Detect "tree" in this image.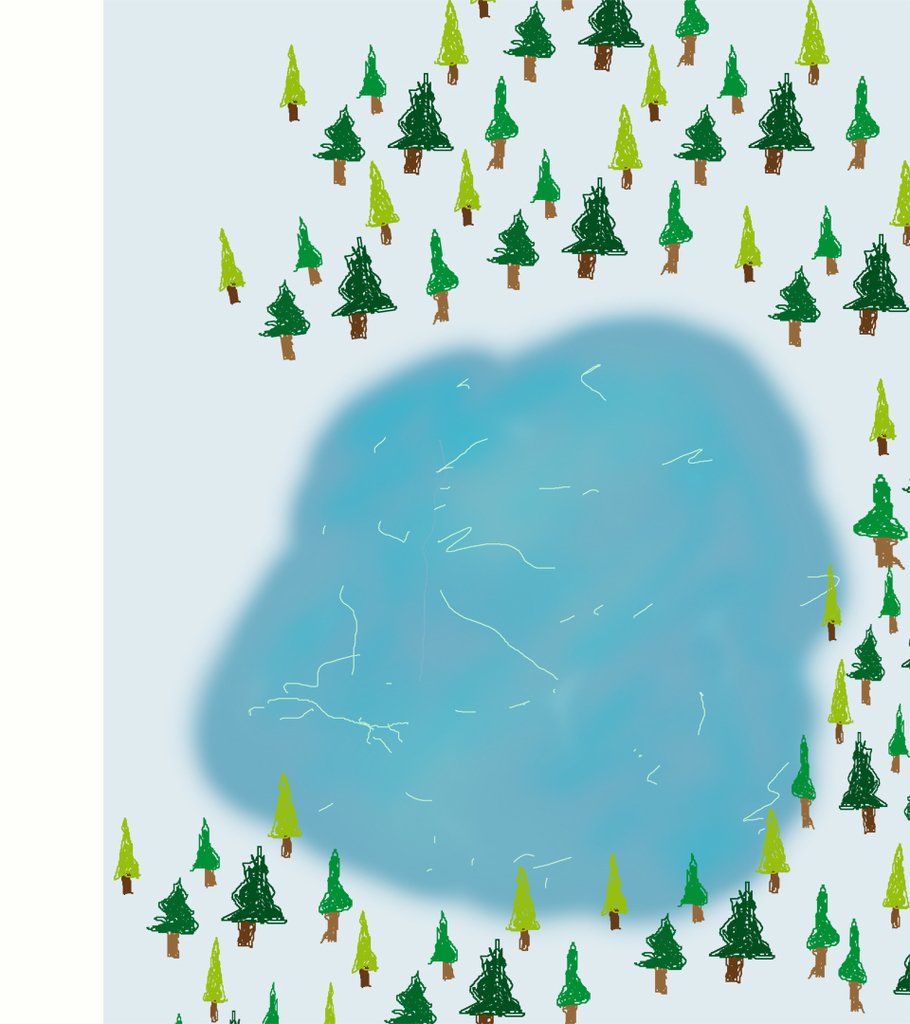
Detection: box=[850, 474, 903, 570].
